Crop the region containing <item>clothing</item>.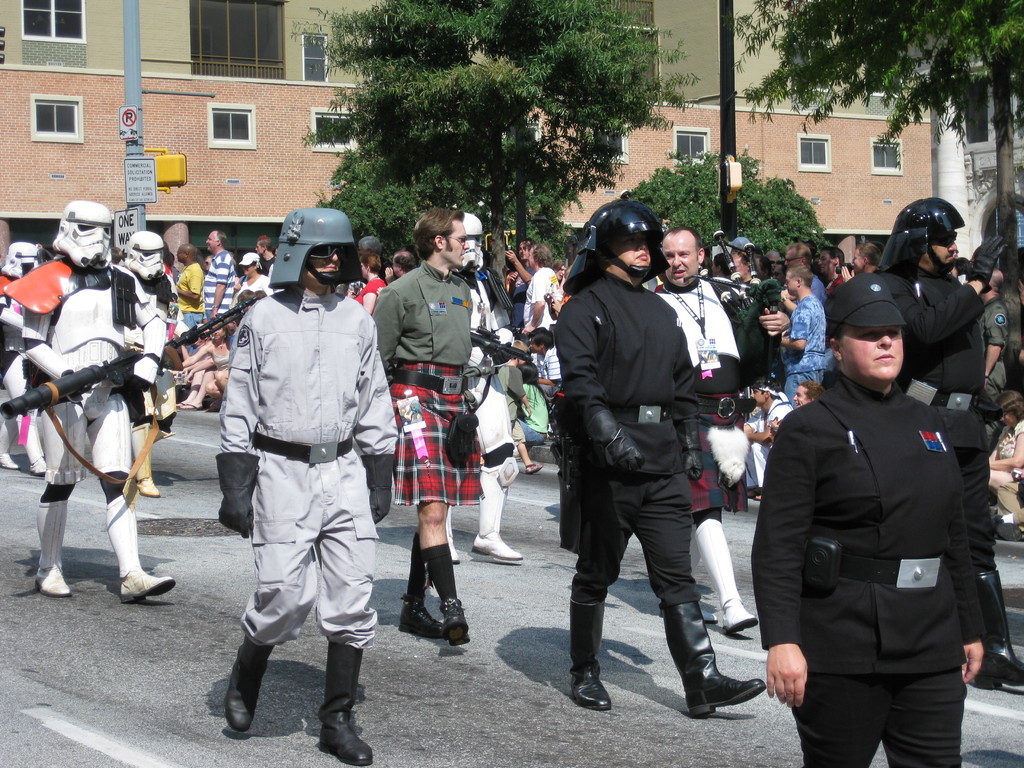
Crop region: detection(119, 260, 176, 425).
